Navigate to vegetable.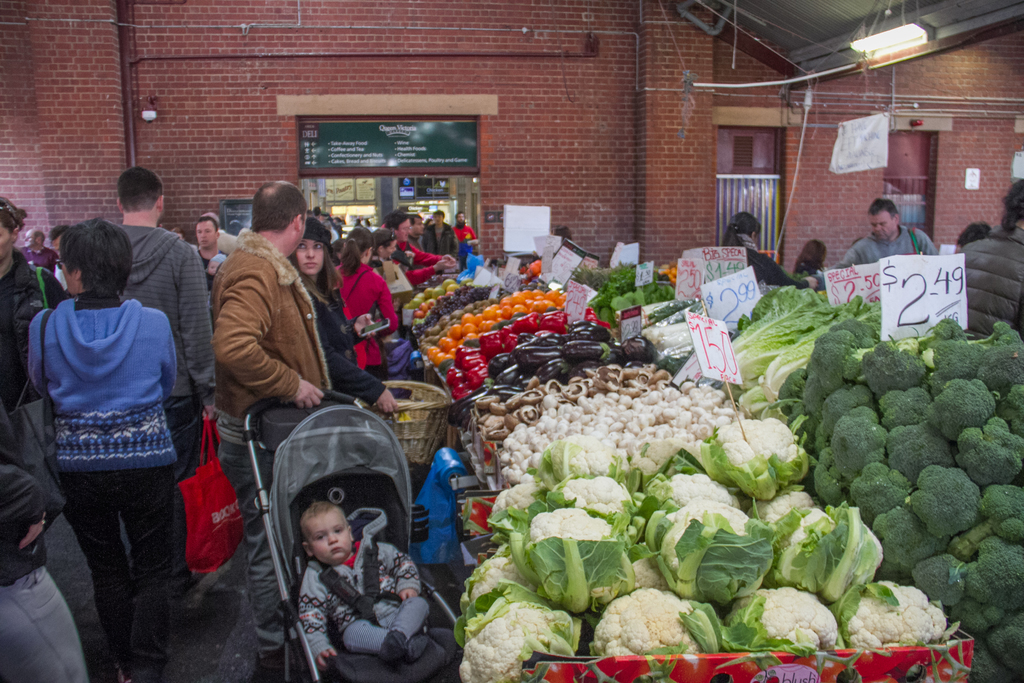
Navigation target: <region>824, 586, 950, 654</region>.
